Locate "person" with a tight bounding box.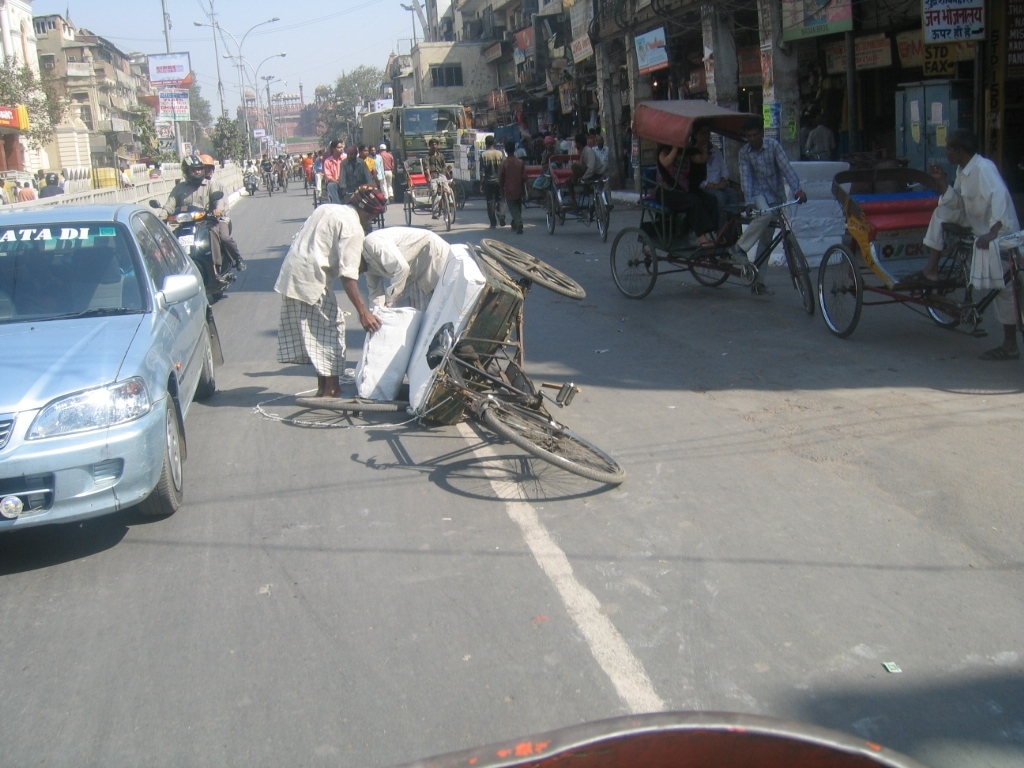
x1=204, y1=154, x2=245, y2=270.
